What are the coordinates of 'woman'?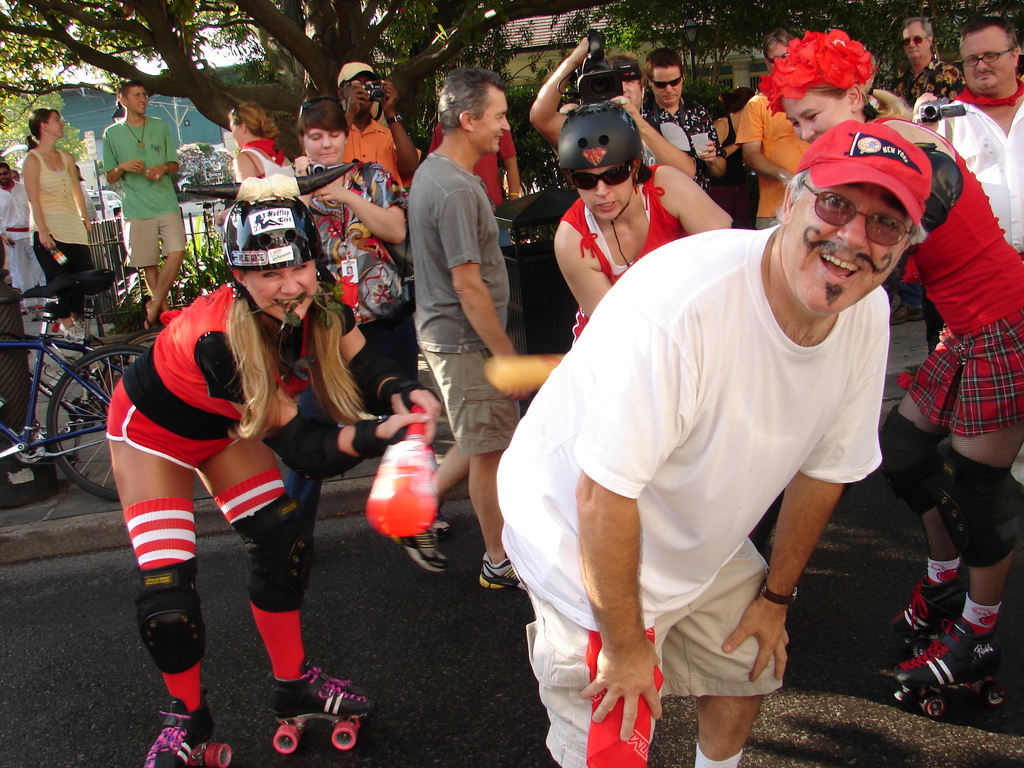
region(551, 102, 748, 365).
